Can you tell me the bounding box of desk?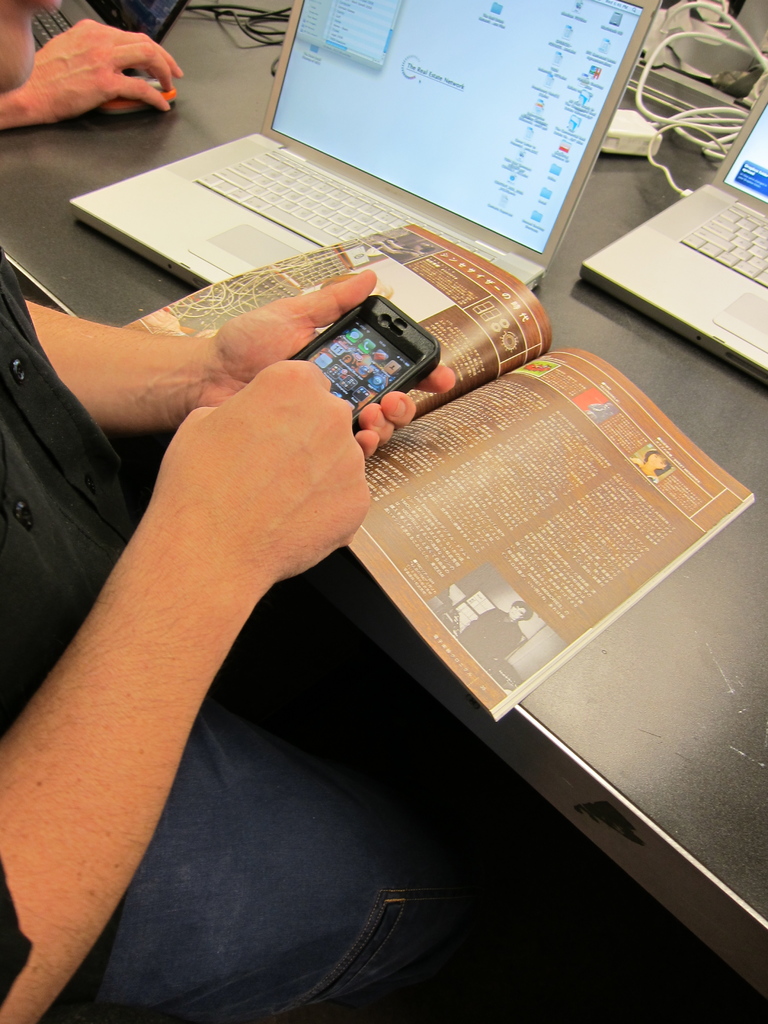
0, 0, 767, 1001.
